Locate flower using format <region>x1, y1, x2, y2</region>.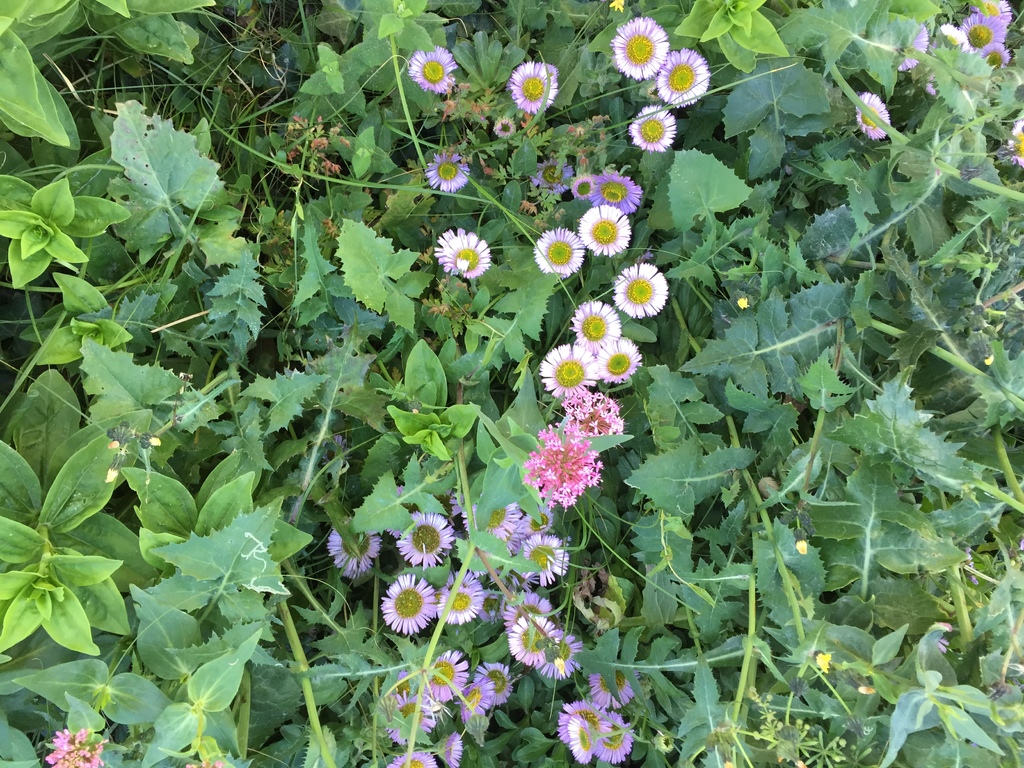
<region>534, 346, 593, 396</region>.
